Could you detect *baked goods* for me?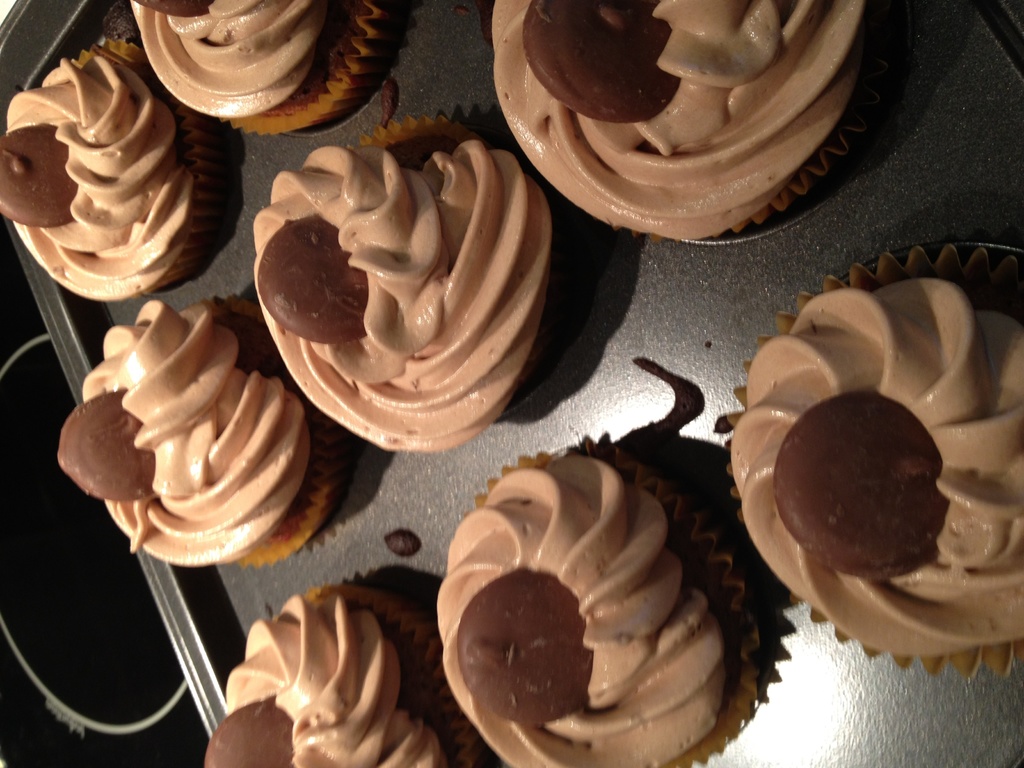
Detection result: <box>492,0,872,245</box>.
